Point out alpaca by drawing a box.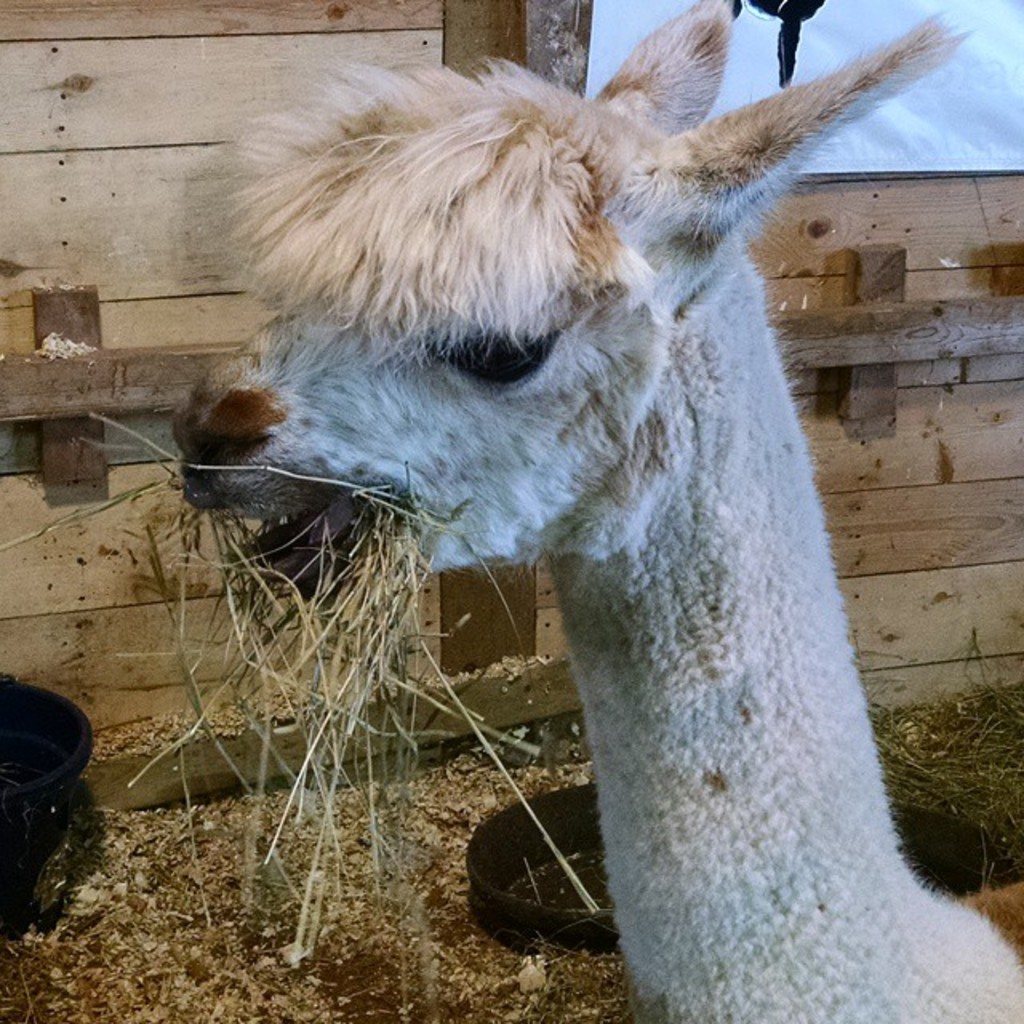
(x1=155, y1=0, x2=1022, y2=1022).
